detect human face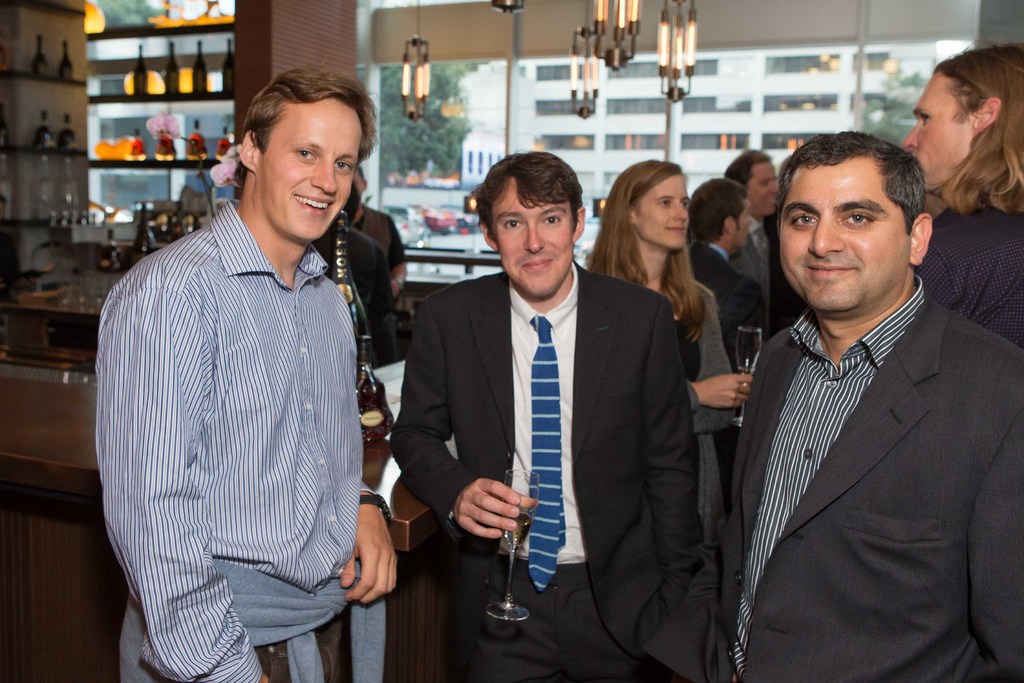
box(906, 70, 972, 194)
